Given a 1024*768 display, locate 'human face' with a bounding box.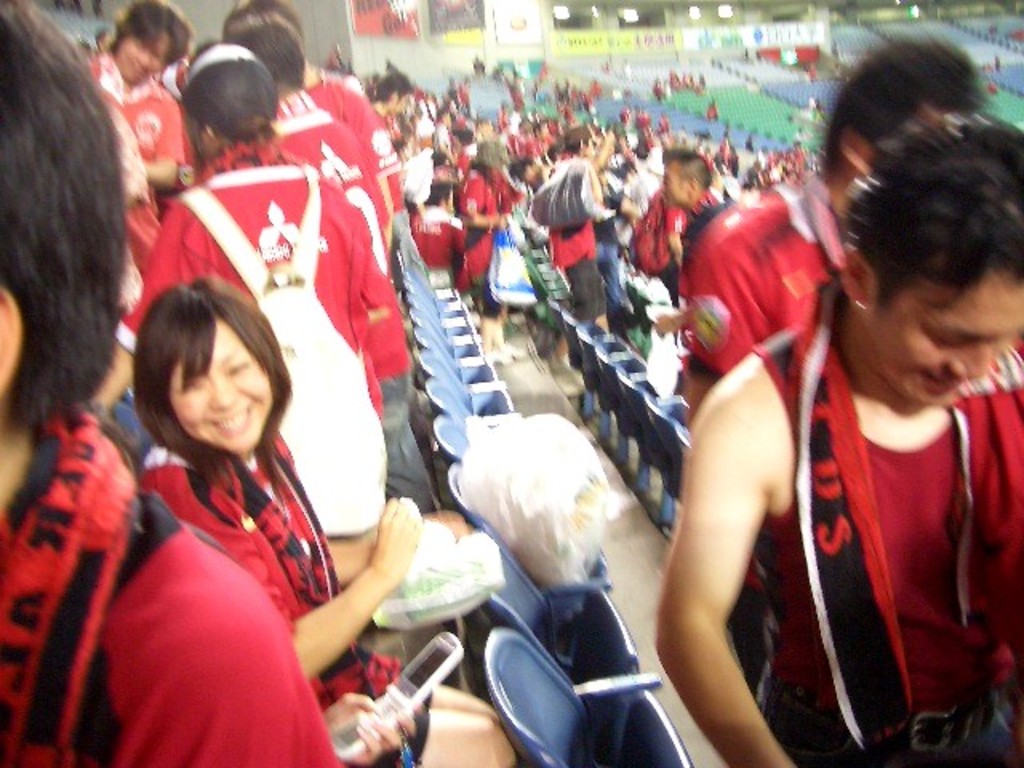
Located: bbox=(174, 322, 275, 453).
